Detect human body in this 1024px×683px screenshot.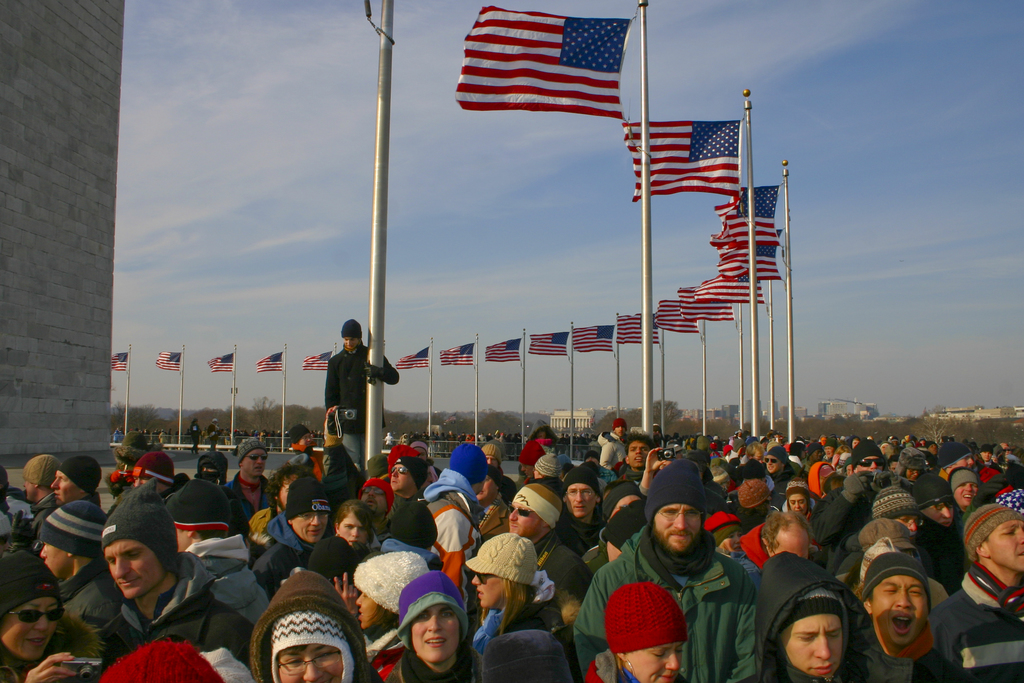
Detection: {"left": 165, "top": 475, "right": 245, "bottom": 575}.
